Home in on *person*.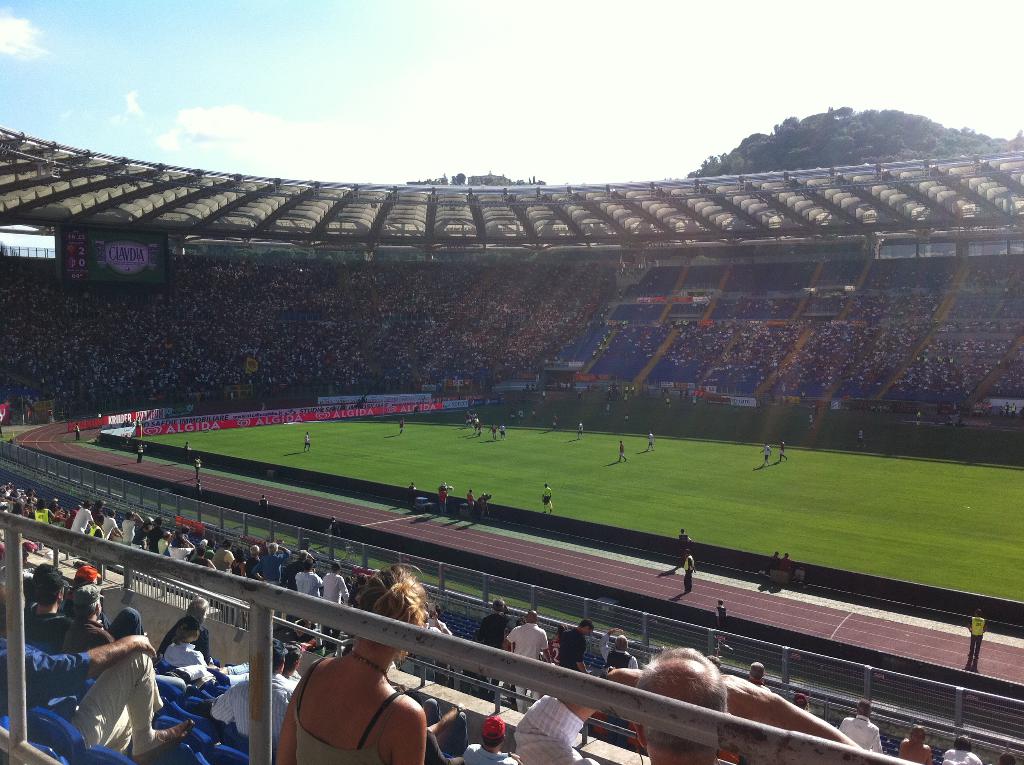
Homed in at left=71, top=423, right=80, bottom=442.
